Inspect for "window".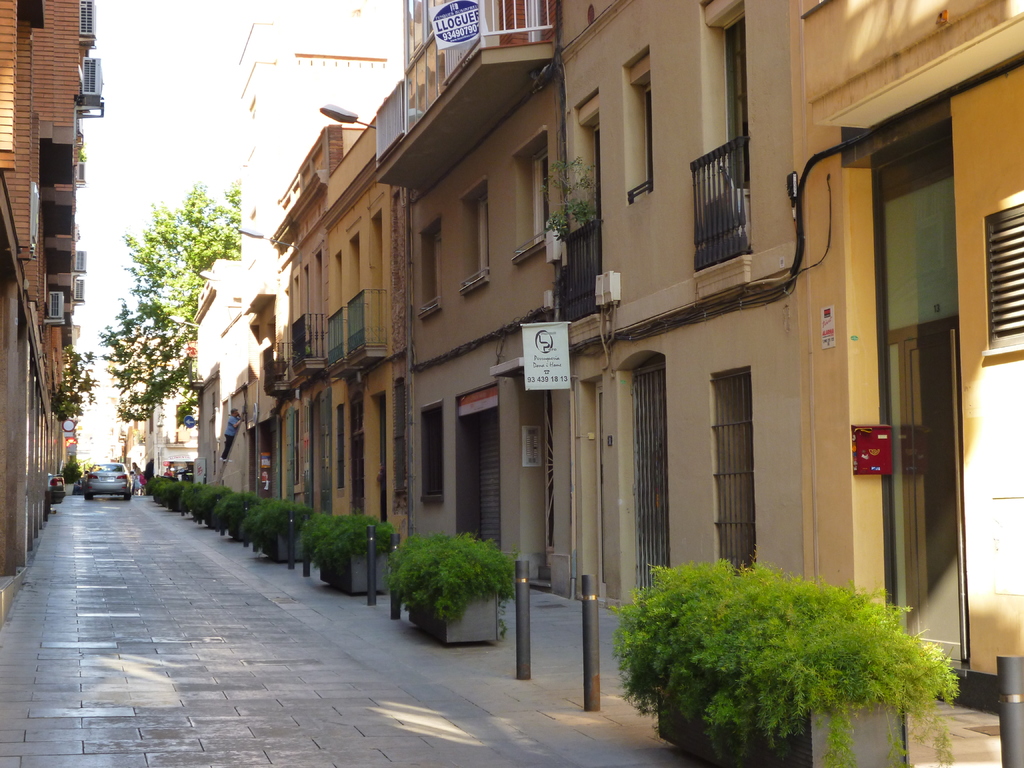
Inspection: bbox=[419, 216, 438, 319].
